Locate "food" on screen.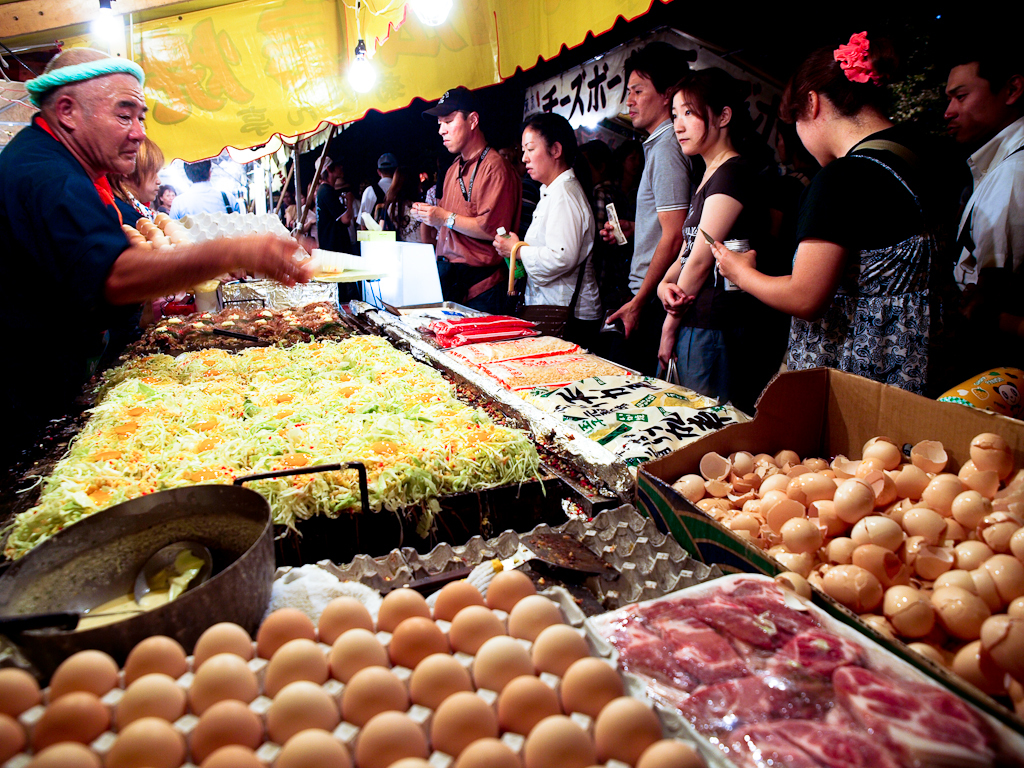
On screen at <bbox>356, 710, 428, 767</bbox>.
